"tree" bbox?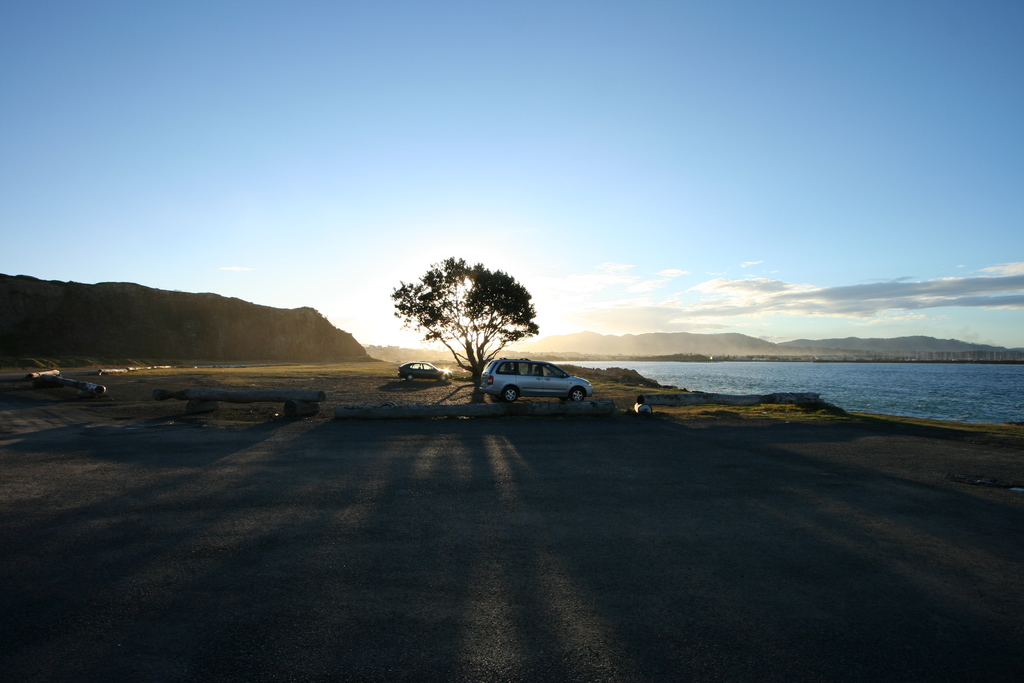
396 256 538 400
